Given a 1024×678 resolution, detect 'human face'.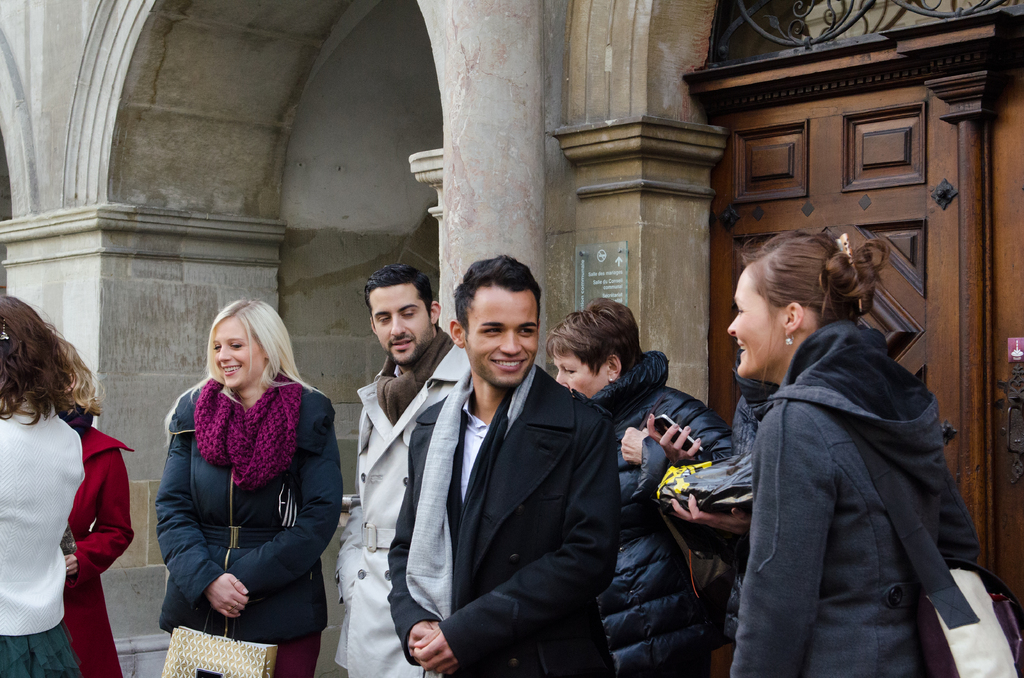
Rect(470, 276, 539, 386).
